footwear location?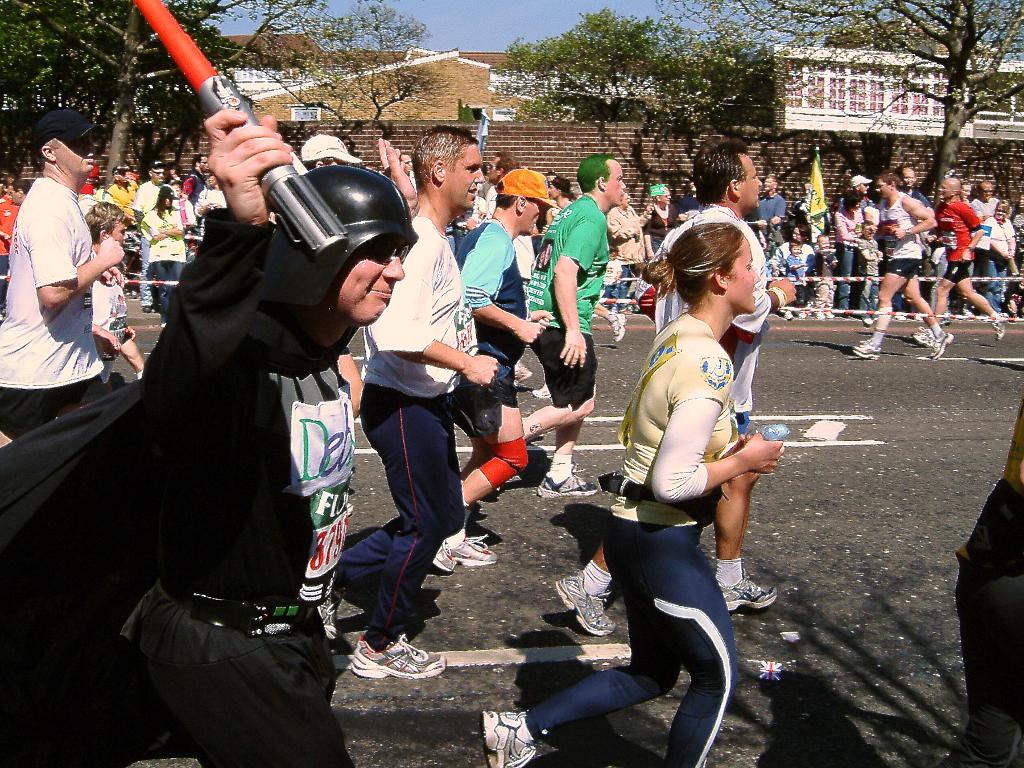
360, 637, 451, 680
